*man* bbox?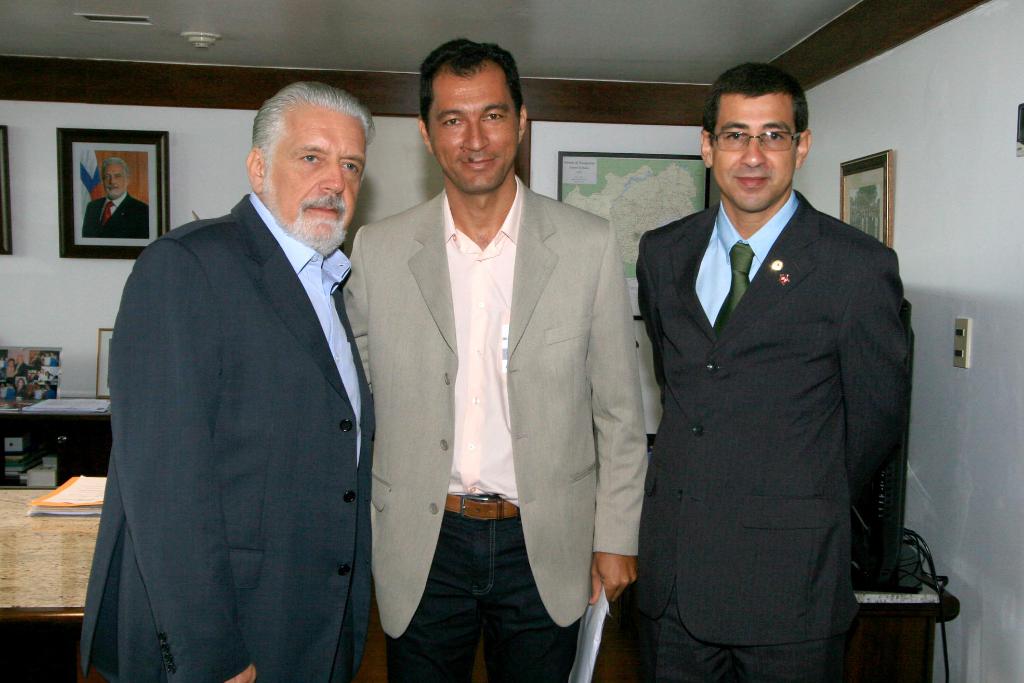
{"left": 89, "top": 60, "right": 410, "bottom": 677}
